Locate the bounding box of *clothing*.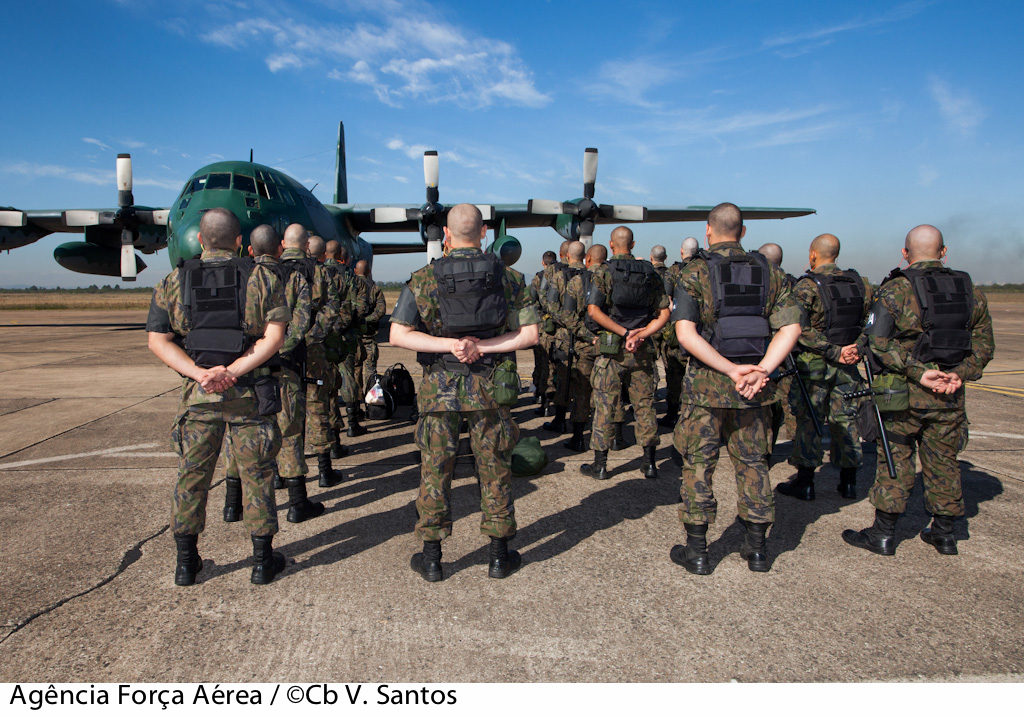
Bounding box: bbox=[863, 260, 985, 530].
